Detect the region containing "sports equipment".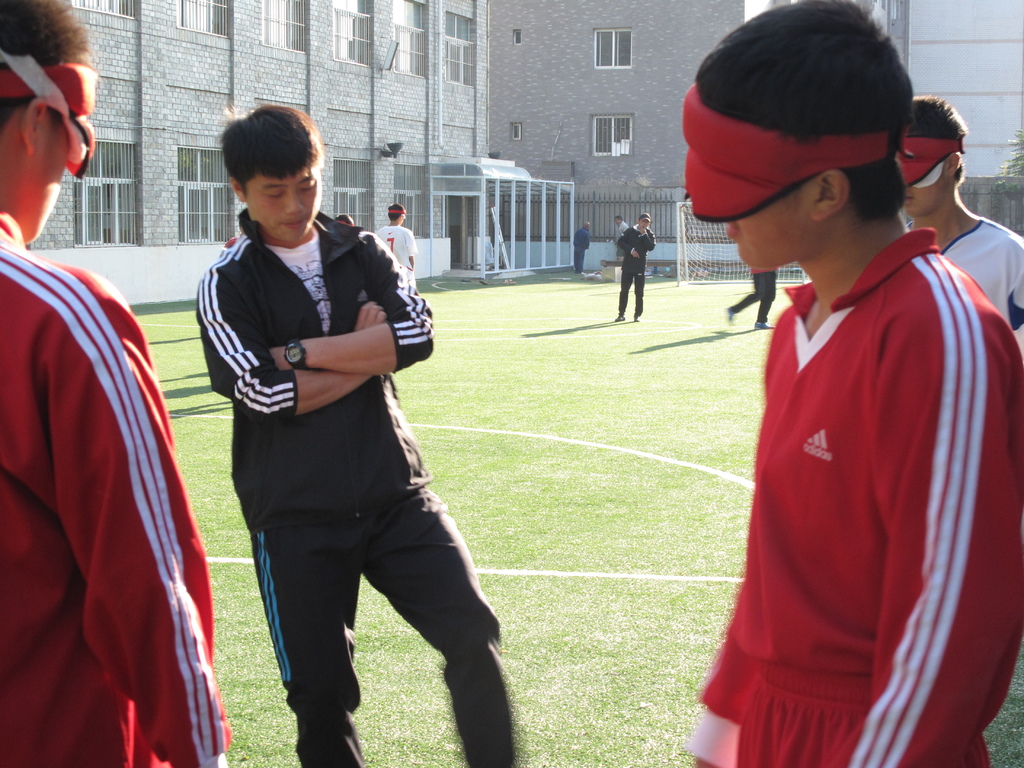
region(680, 230, 1023, 767).
